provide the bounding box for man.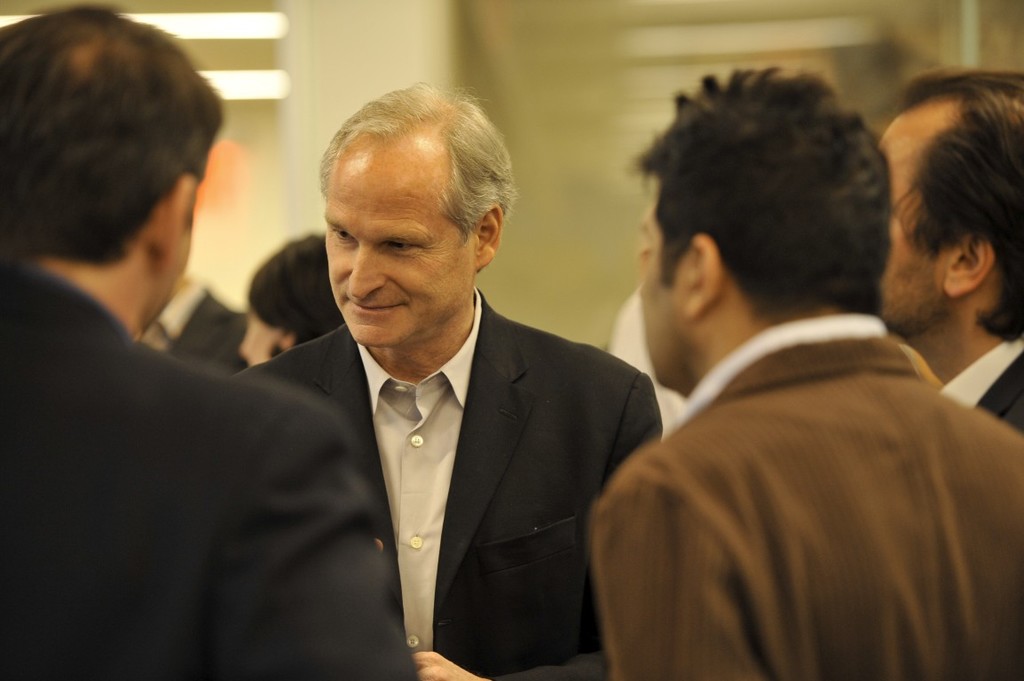
locate(229, 121, 675, 680).
